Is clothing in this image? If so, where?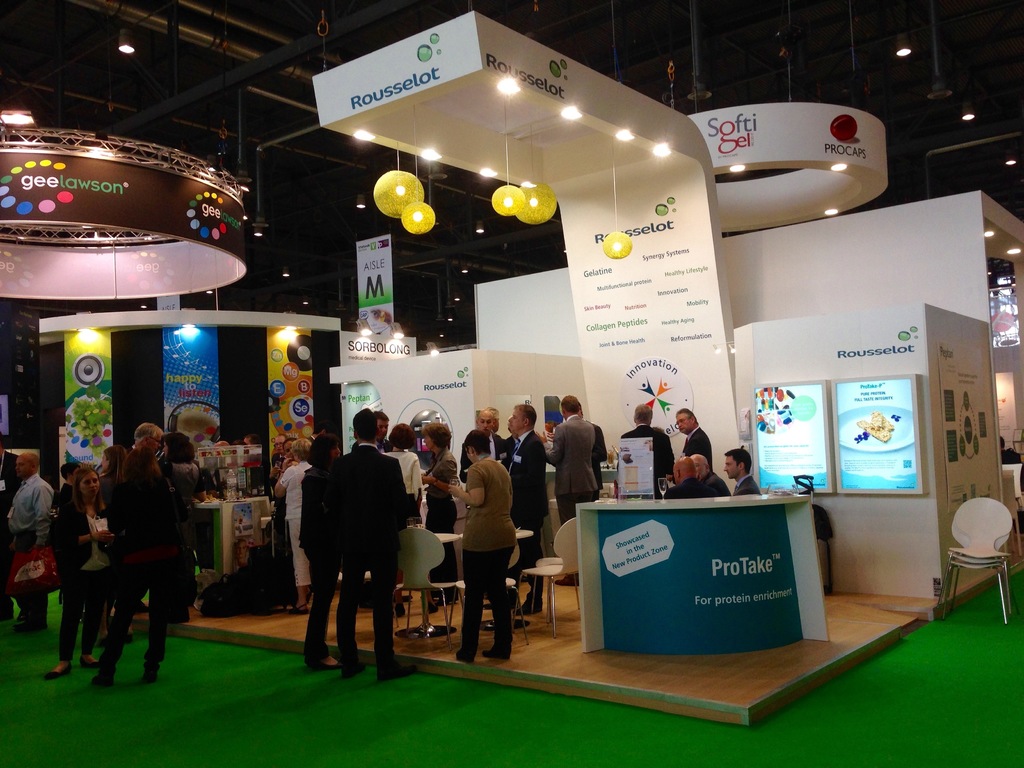
Yes, at box(676, 476, 700, 499).
